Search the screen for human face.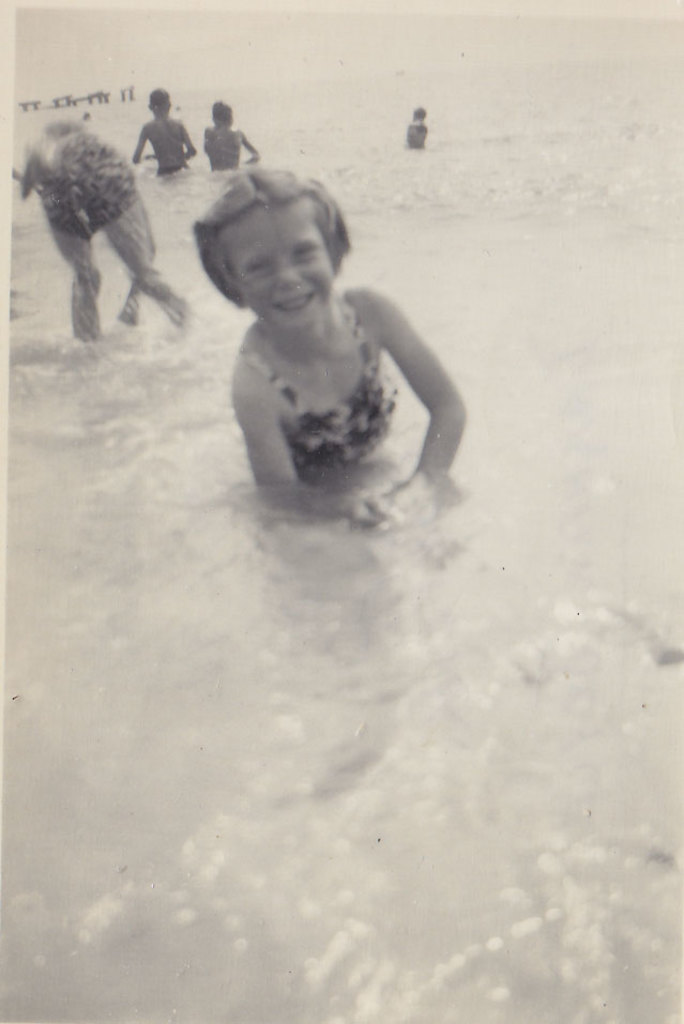
Found at x1=224 y1=192 x2=336 y2=334.
